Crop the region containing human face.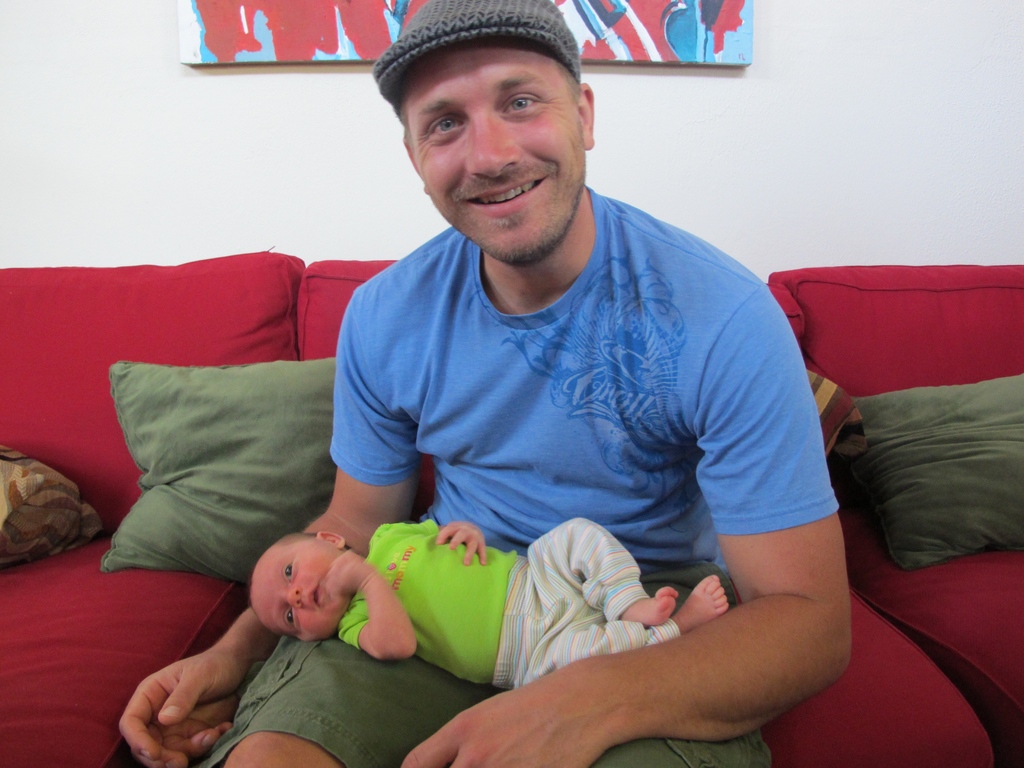
Crop region: bbox=[249, 536, 352, 642].
